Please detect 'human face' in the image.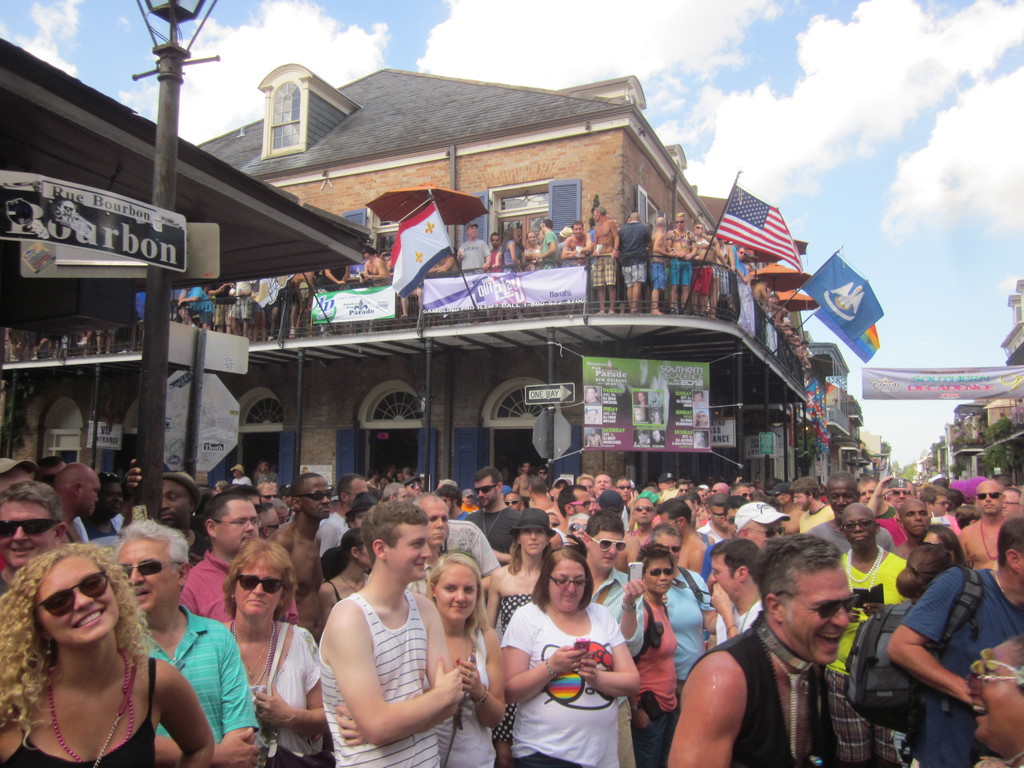
bbox=[121, 538, 177, 609].
